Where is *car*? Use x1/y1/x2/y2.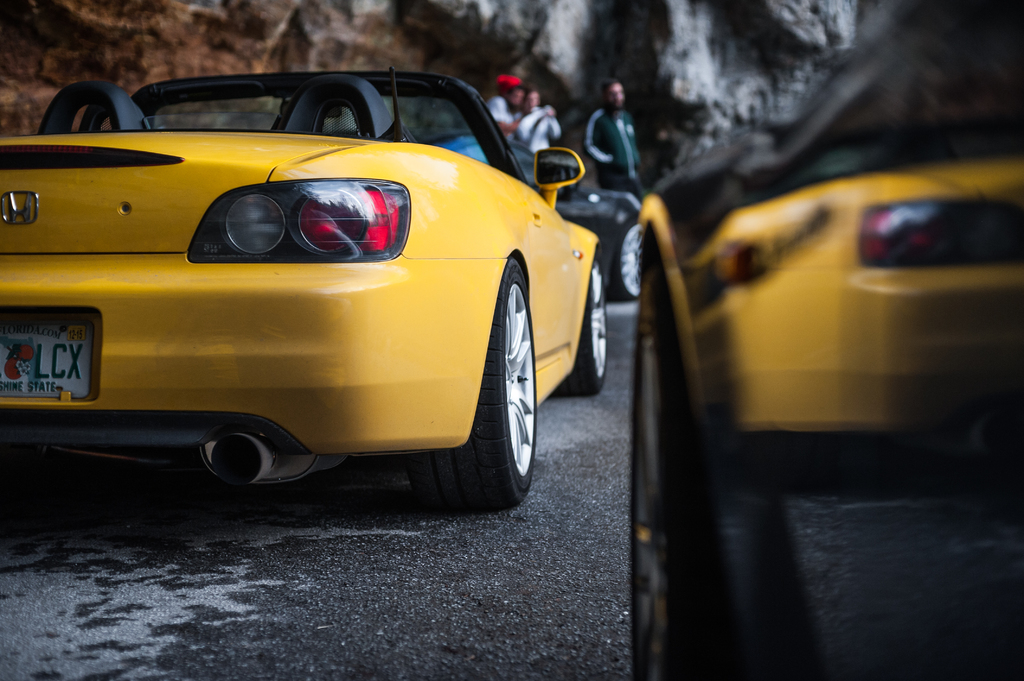
0/68/605/504.
